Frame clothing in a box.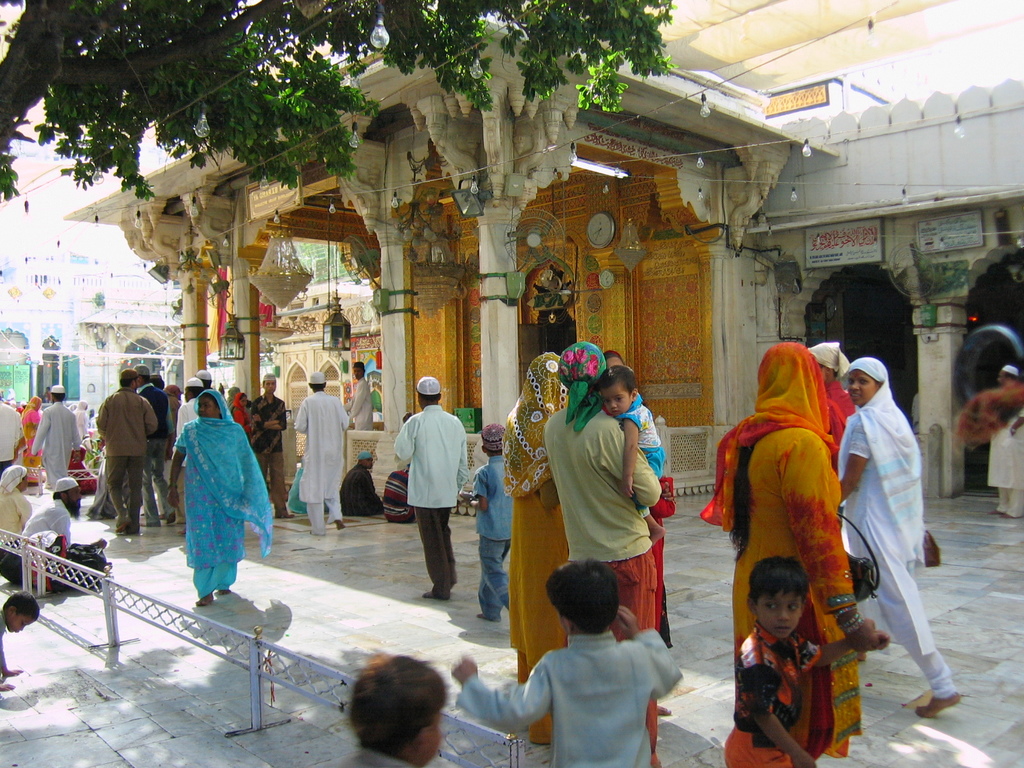
989, 401, 1022, 513.
